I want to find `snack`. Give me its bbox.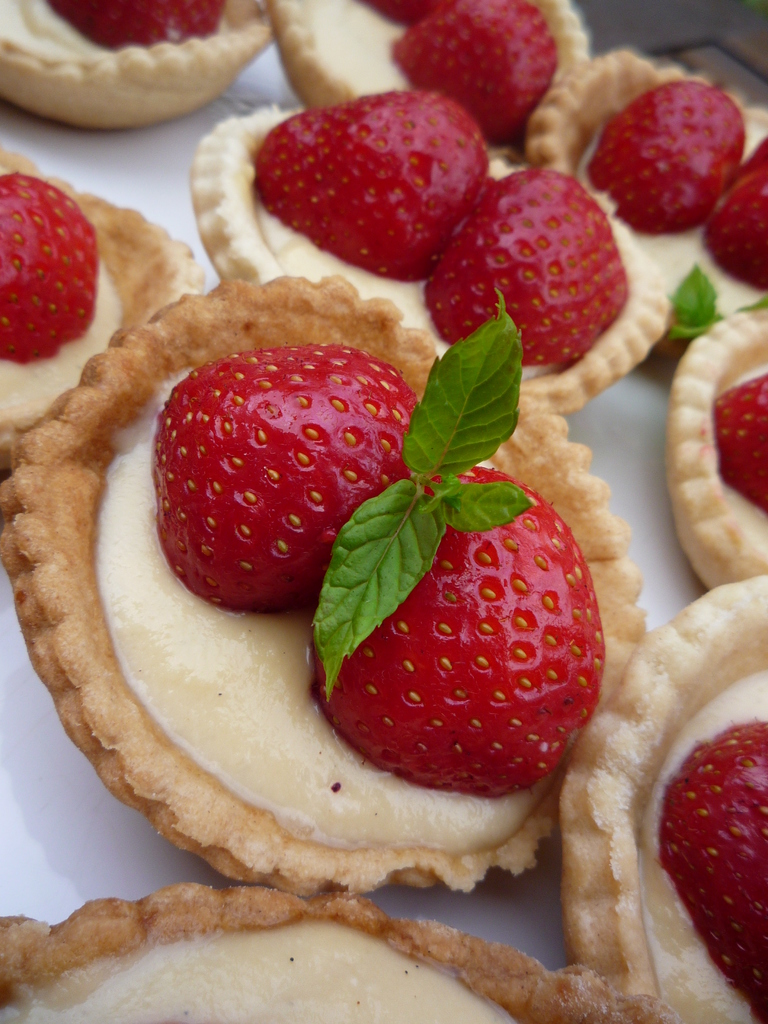
[left=524, top=44, right=767, bottom=342].
